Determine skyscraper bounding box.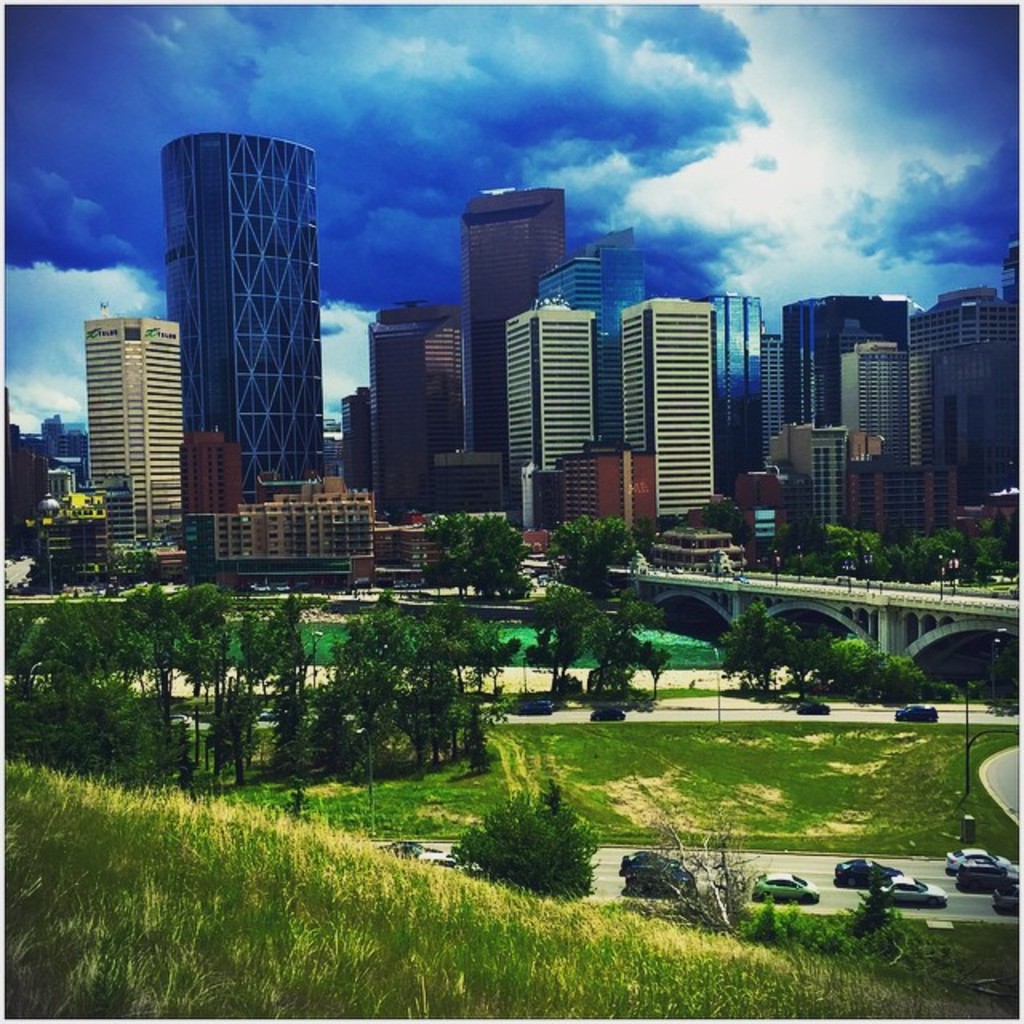
Determined: {"left": 186, "top": 419, "right": 248, "bottom": 526}.
